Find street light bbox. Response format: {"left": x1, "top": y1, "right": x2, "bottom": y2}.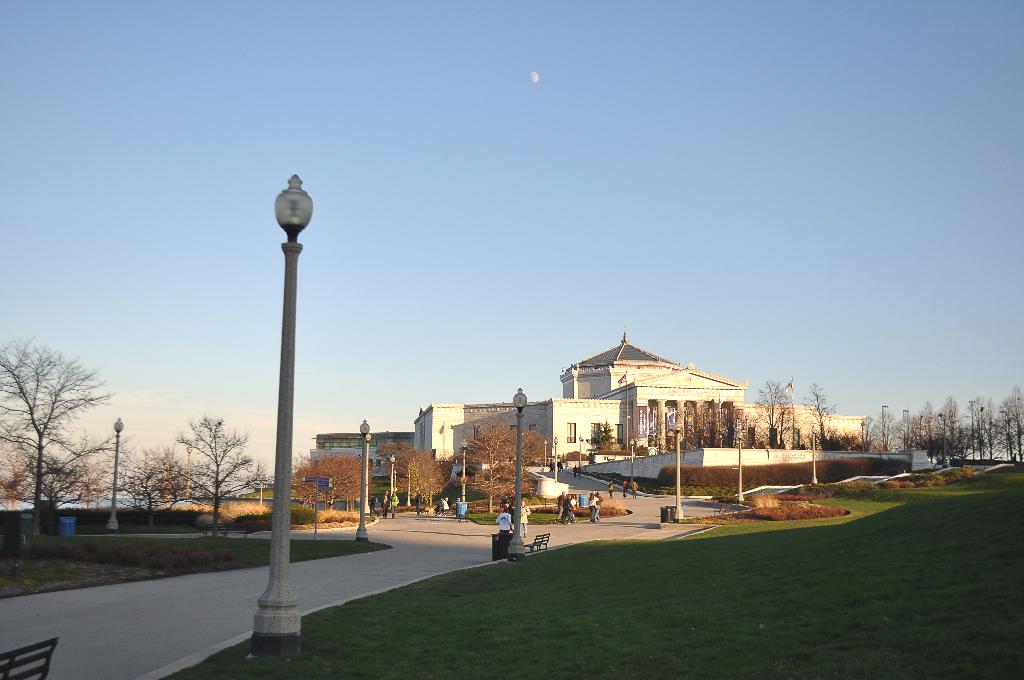
{"left": 366, "top": 435, "right": 372, "bottom": 515}.
